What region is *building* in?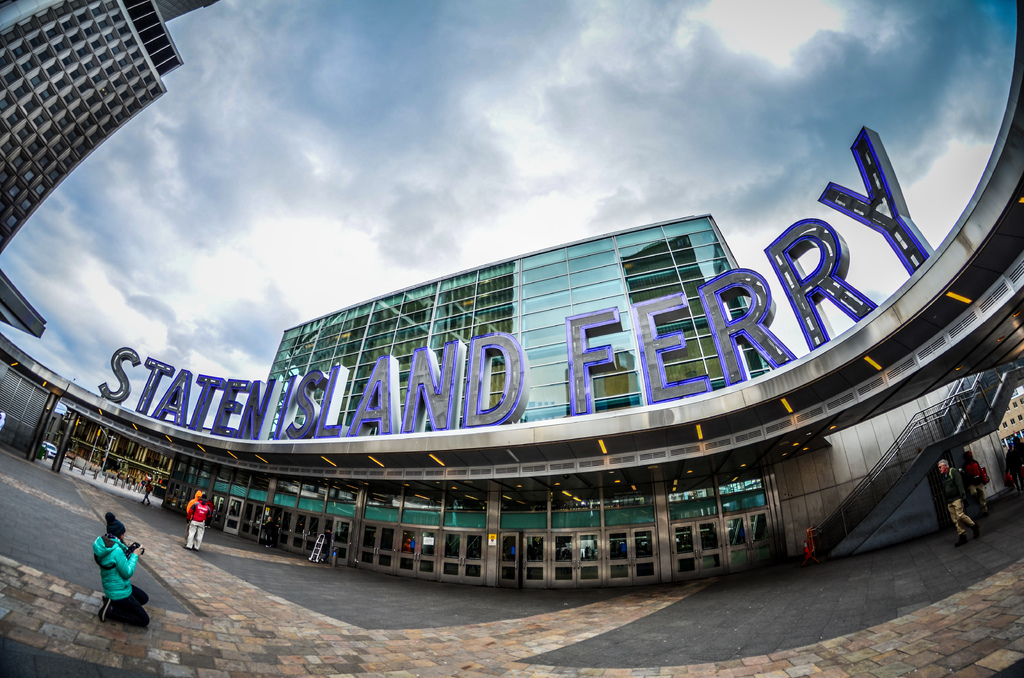
select_region(241, 212, 781, 590).
